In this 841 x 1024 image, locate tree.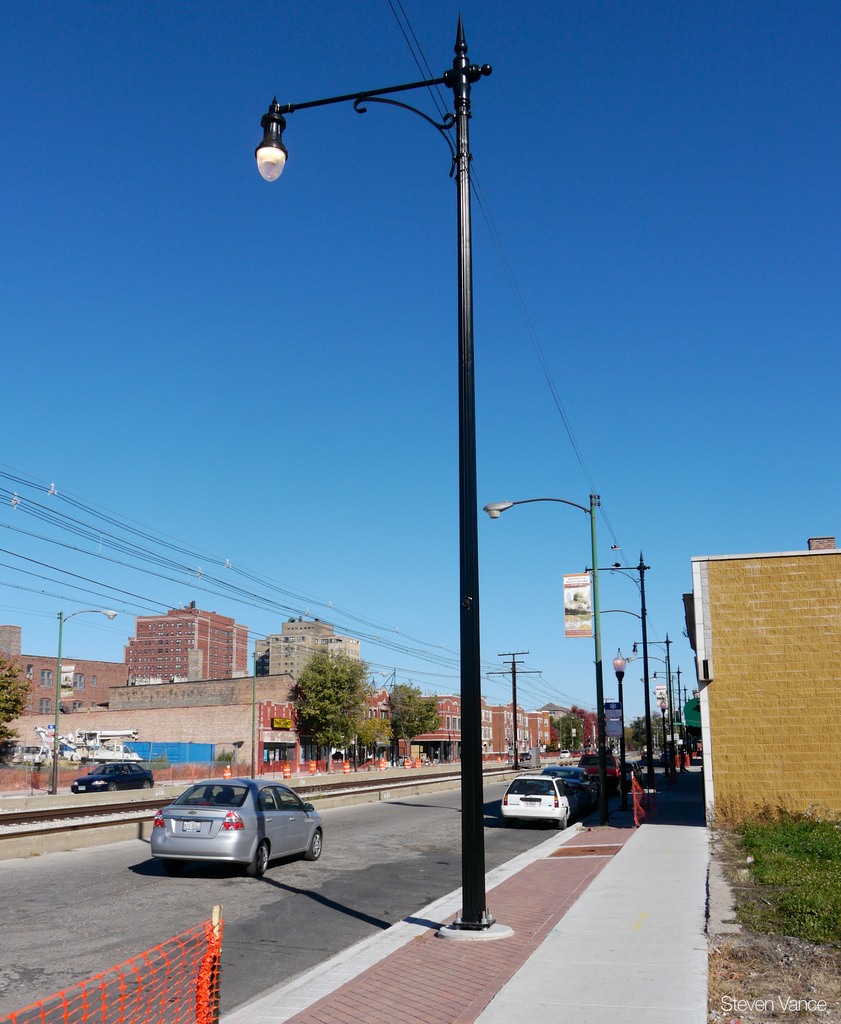
Bounding box: BBox(649, 710, 670, 727).
